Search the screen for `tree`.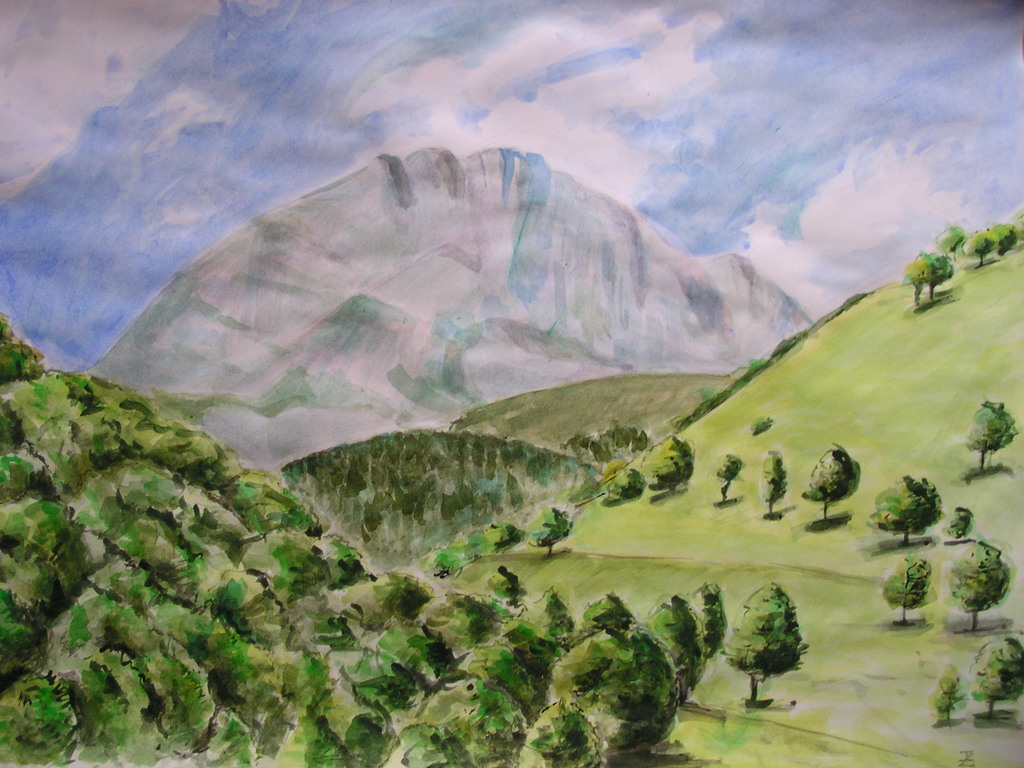
Found at 605,466,645,498.
